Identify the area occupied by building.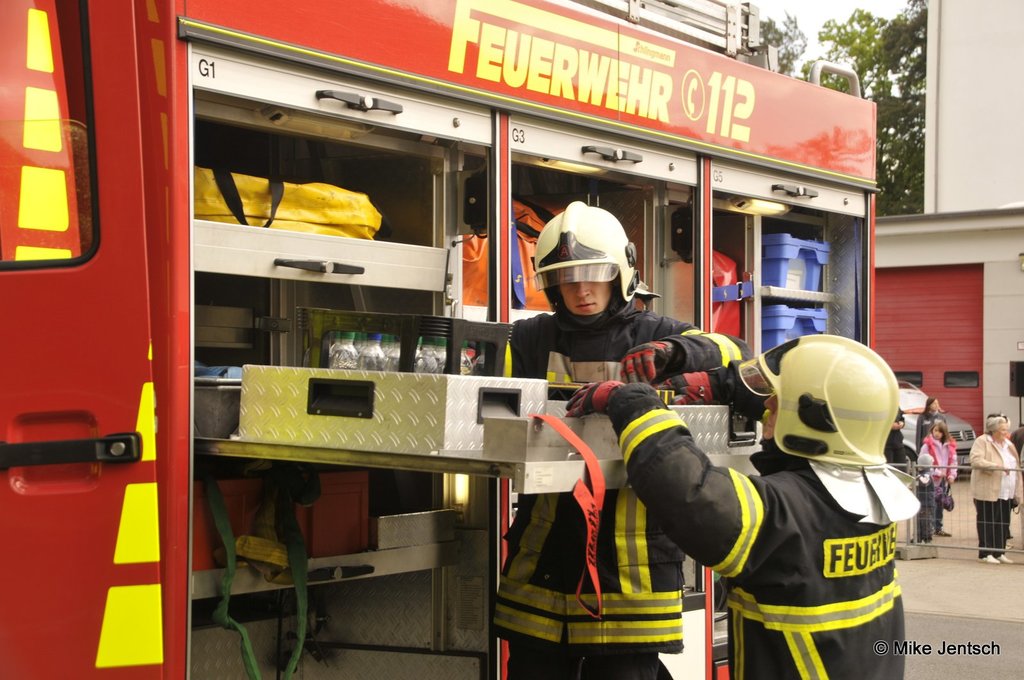
Area: {"left": 868, "top": 0, "right": 1023, "bottom": 438}.
